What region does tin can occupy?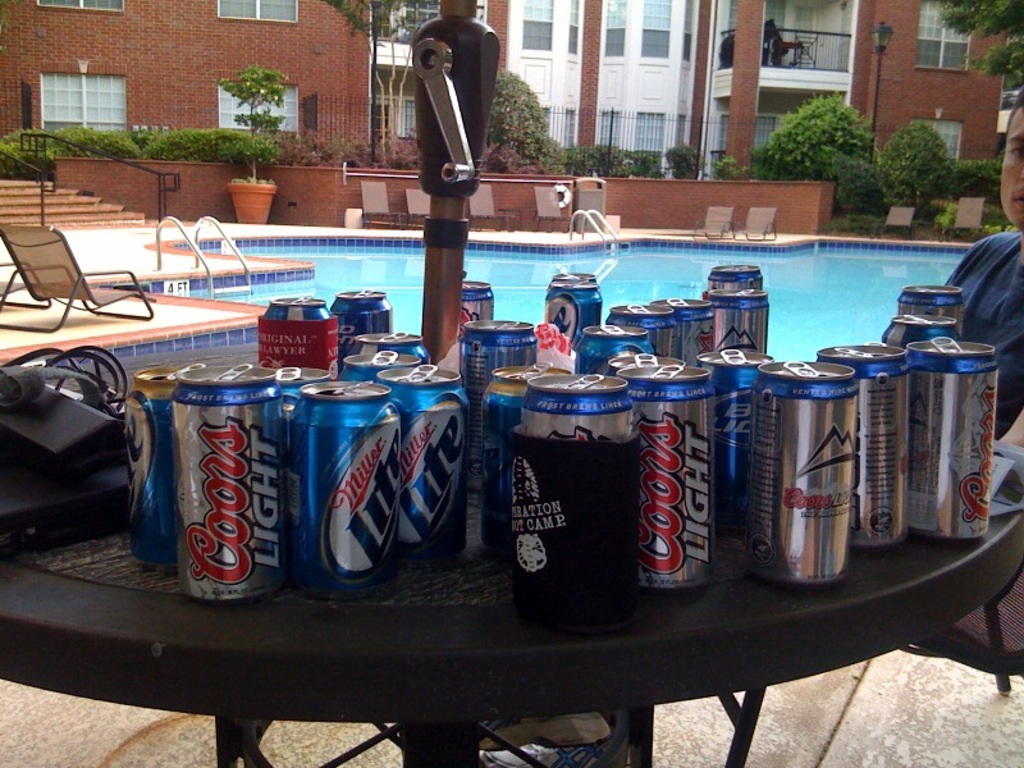
460 275 495 329.
